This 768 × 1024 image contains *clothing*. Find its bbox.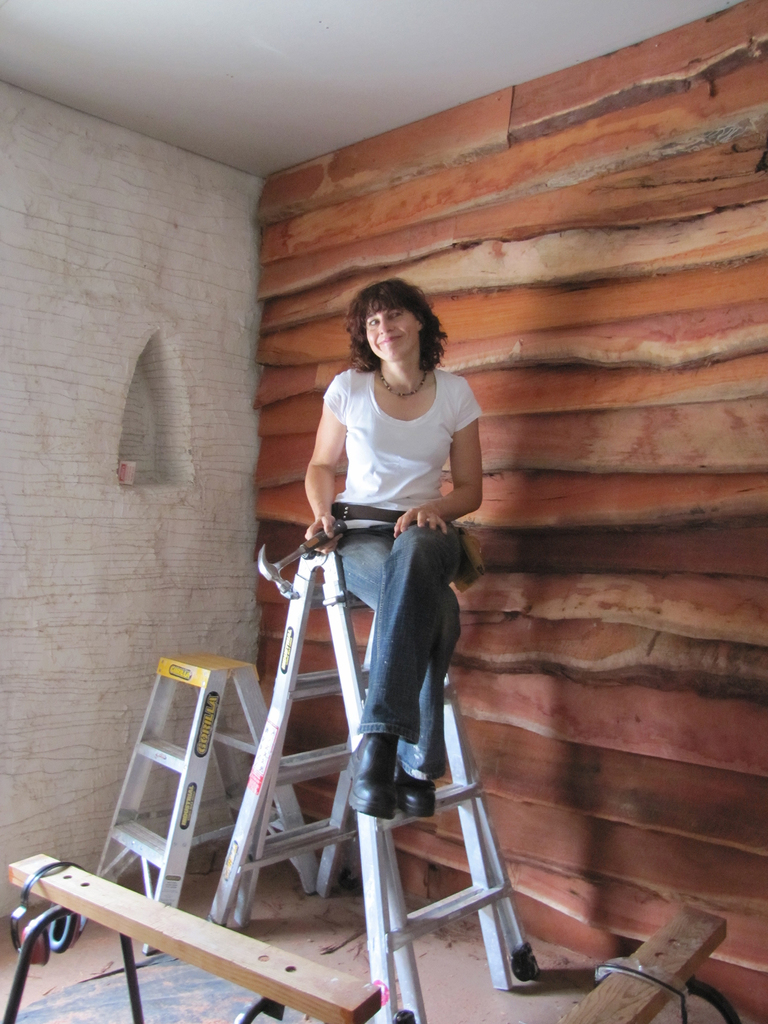
pyautogui.locateOnScreen(322, 351, 481, 729).
